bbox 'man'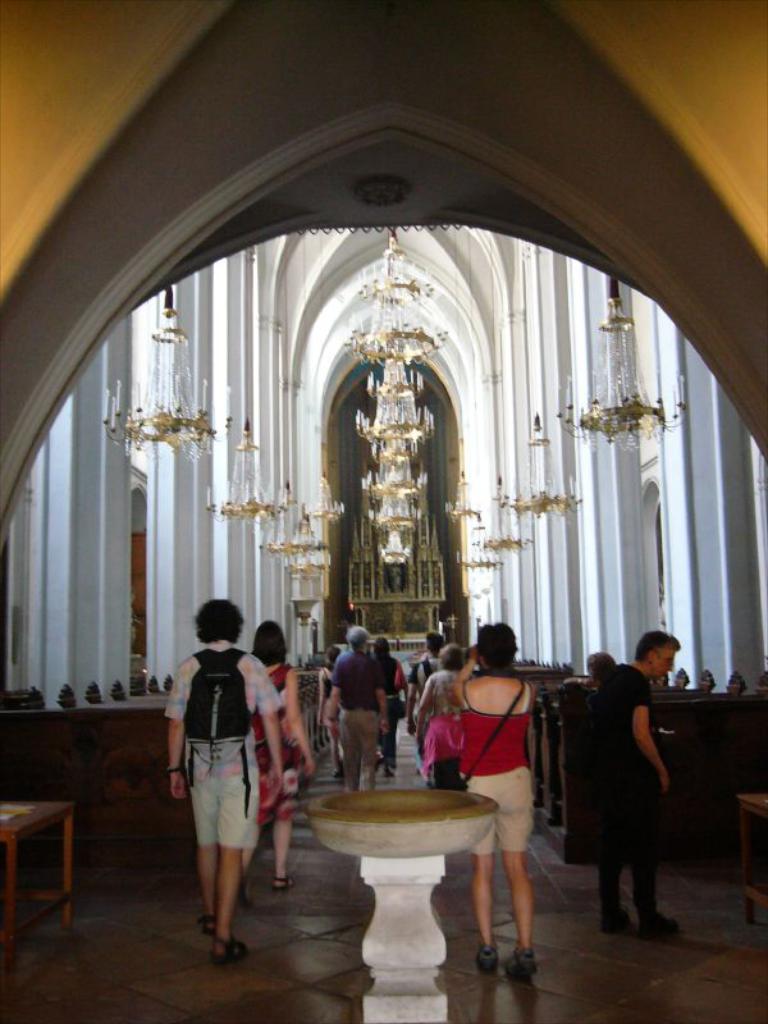
[left=163, top=599, right=284, bottom=966]
